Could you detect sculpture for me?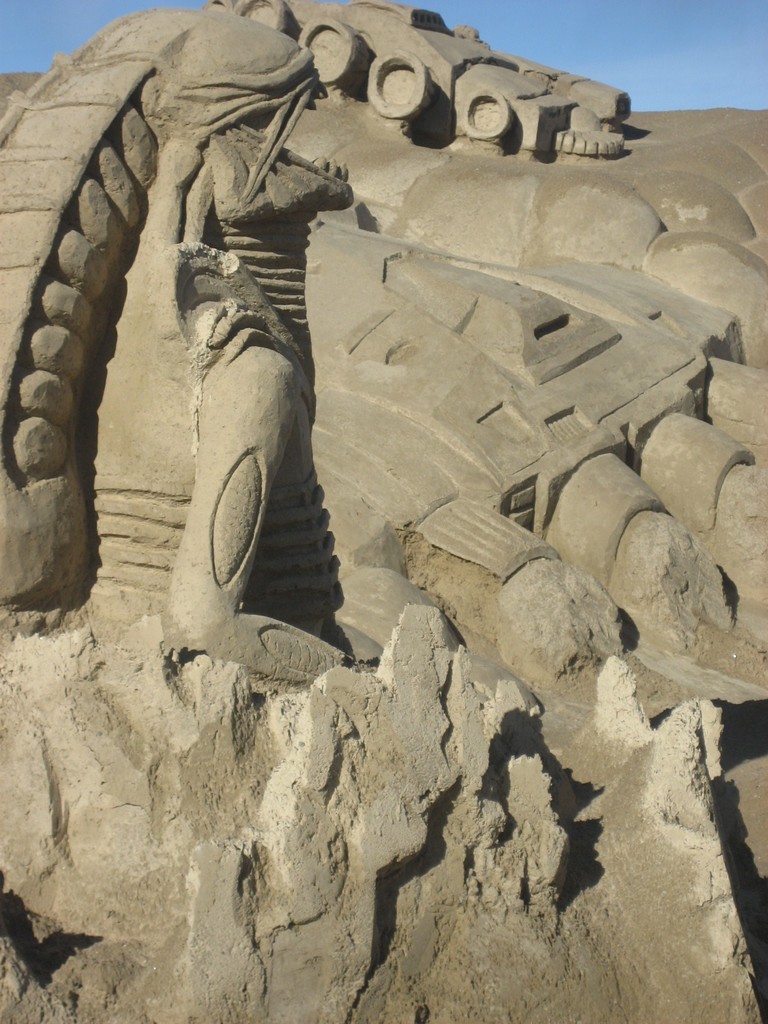
Detection result: <bbox>35, 39, 490, 750</bbox>.
